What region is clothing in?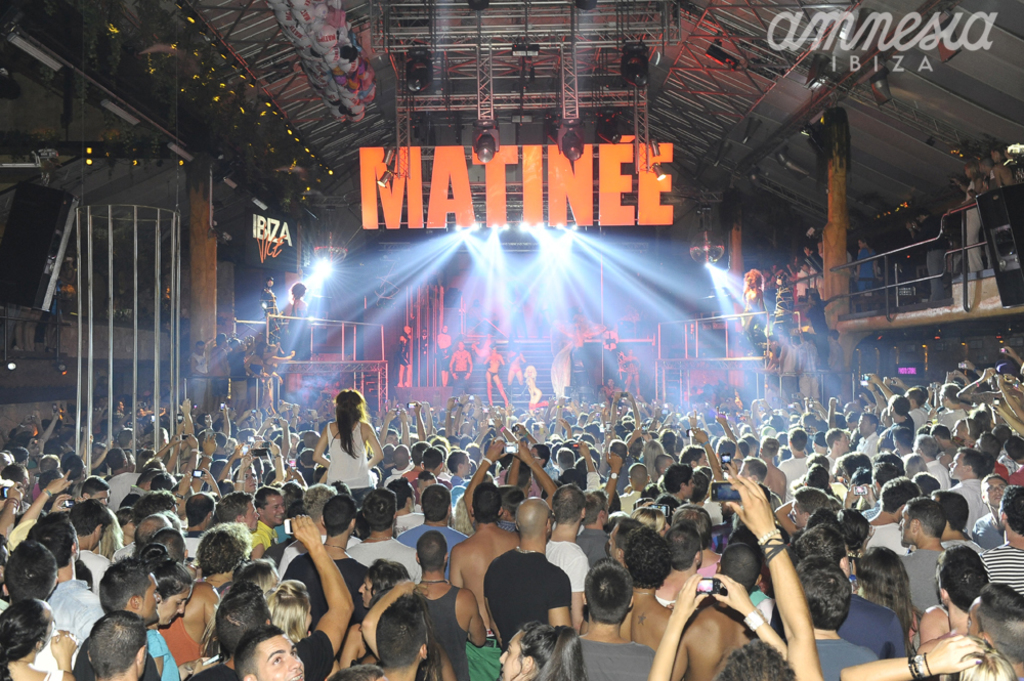
region(39, 581, 102, 644).
